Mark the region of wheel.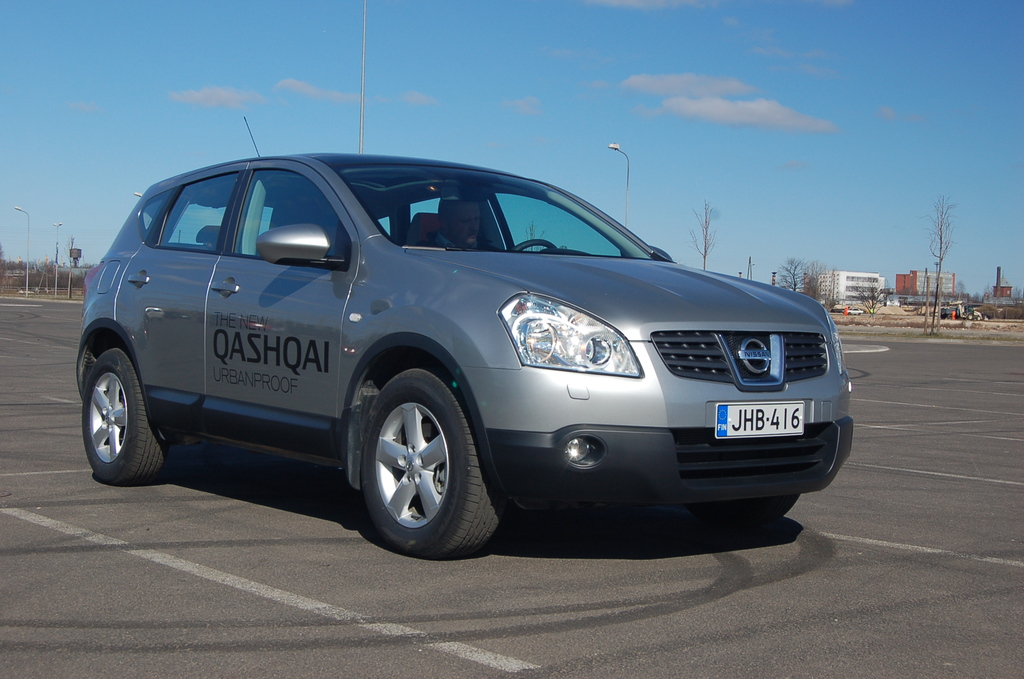
Region: (509, 235, 556, 258).
